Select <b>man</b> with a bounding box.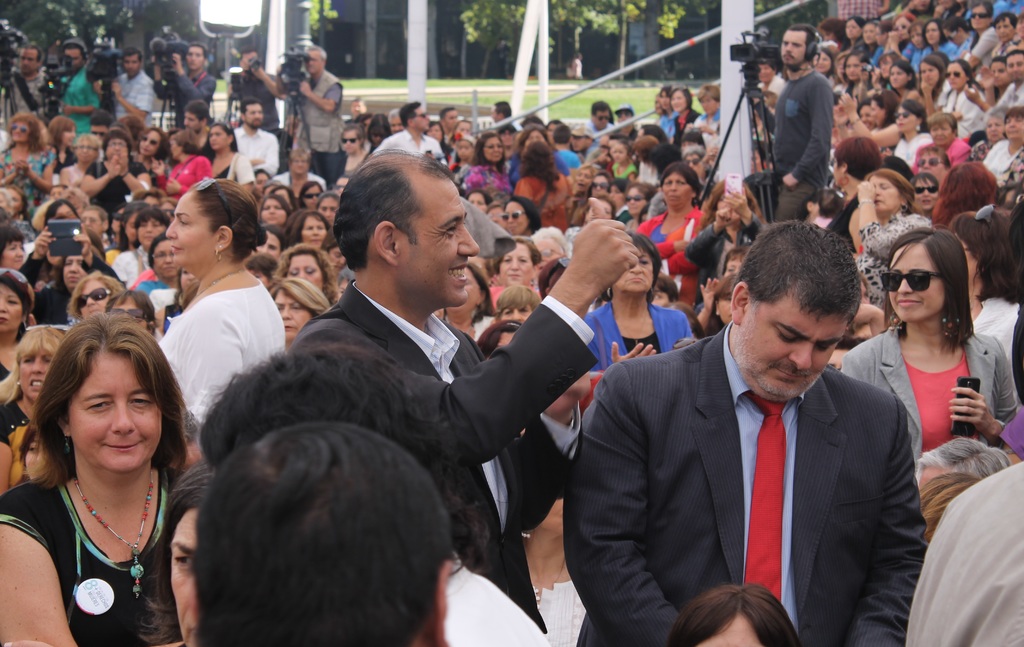
<region>221, 49, 284, 136</region>.
